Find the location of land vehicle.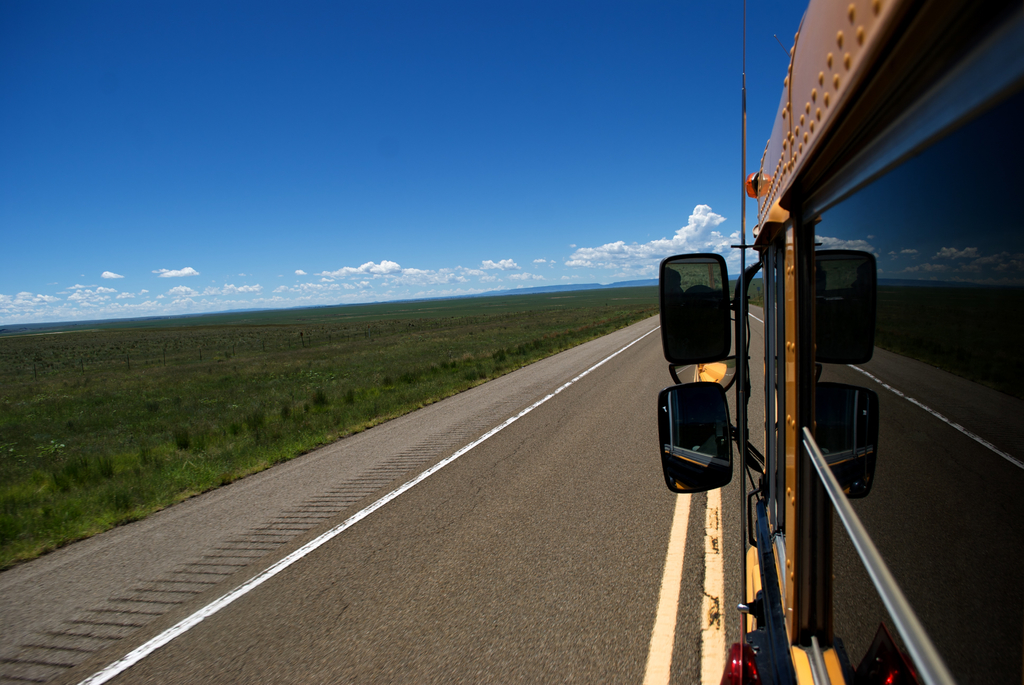
Location: x1=616 y1=20 x2=998 y2=647.
